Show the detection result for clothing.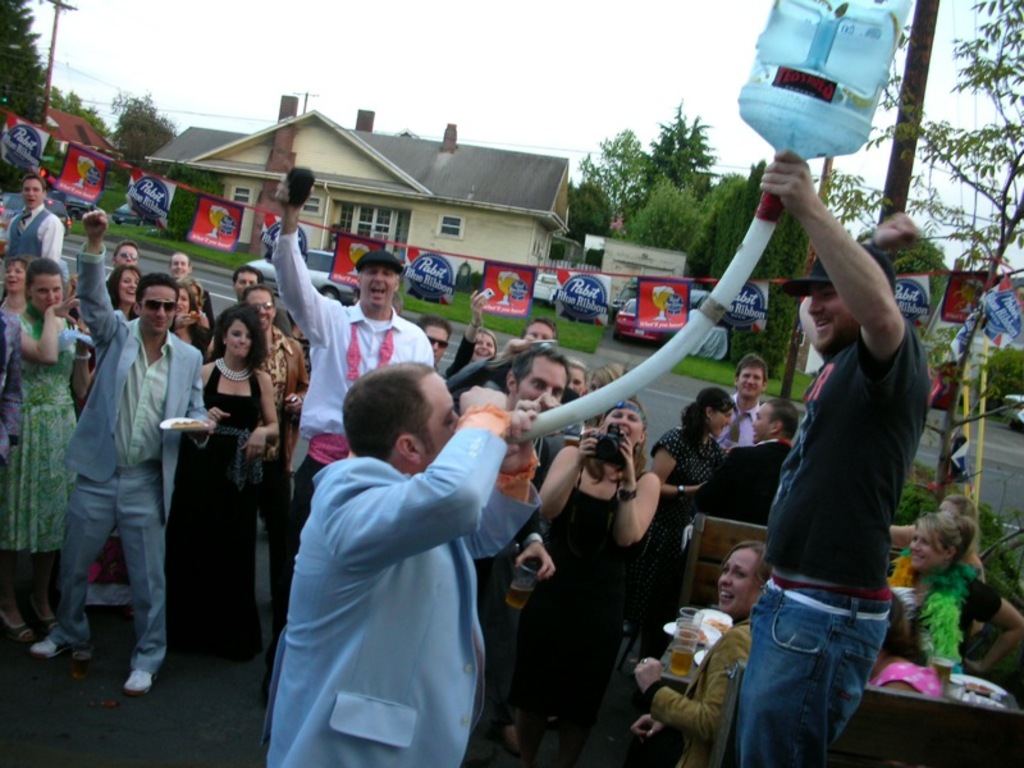
l=204, t=312, r=321, b=640.
